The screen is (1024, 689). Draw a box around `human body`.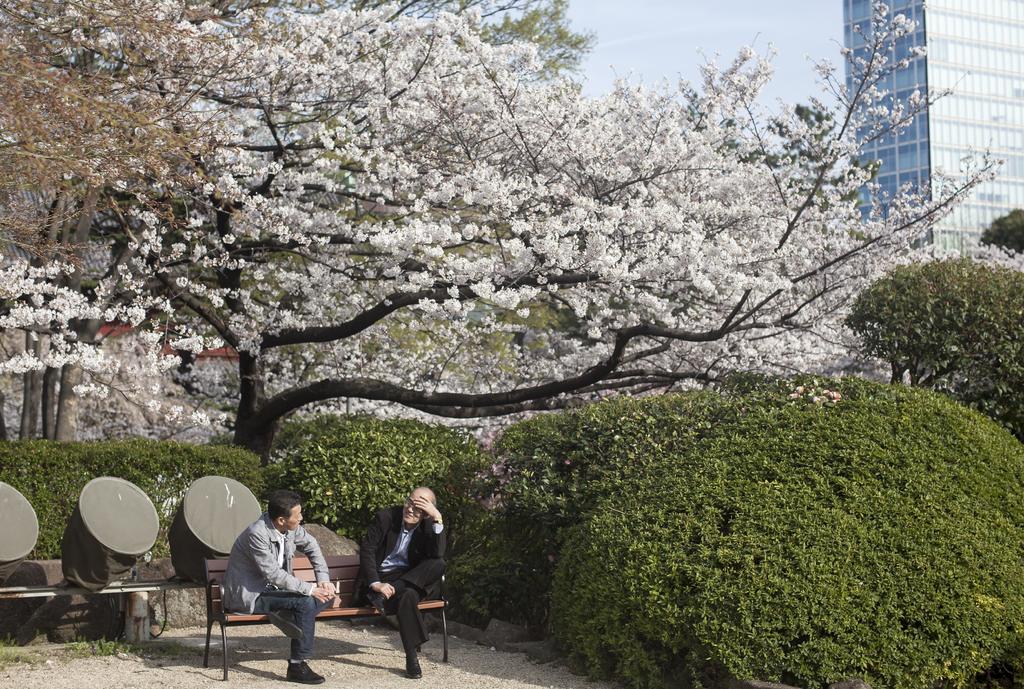
bbox(220, 513, 340, 685).
